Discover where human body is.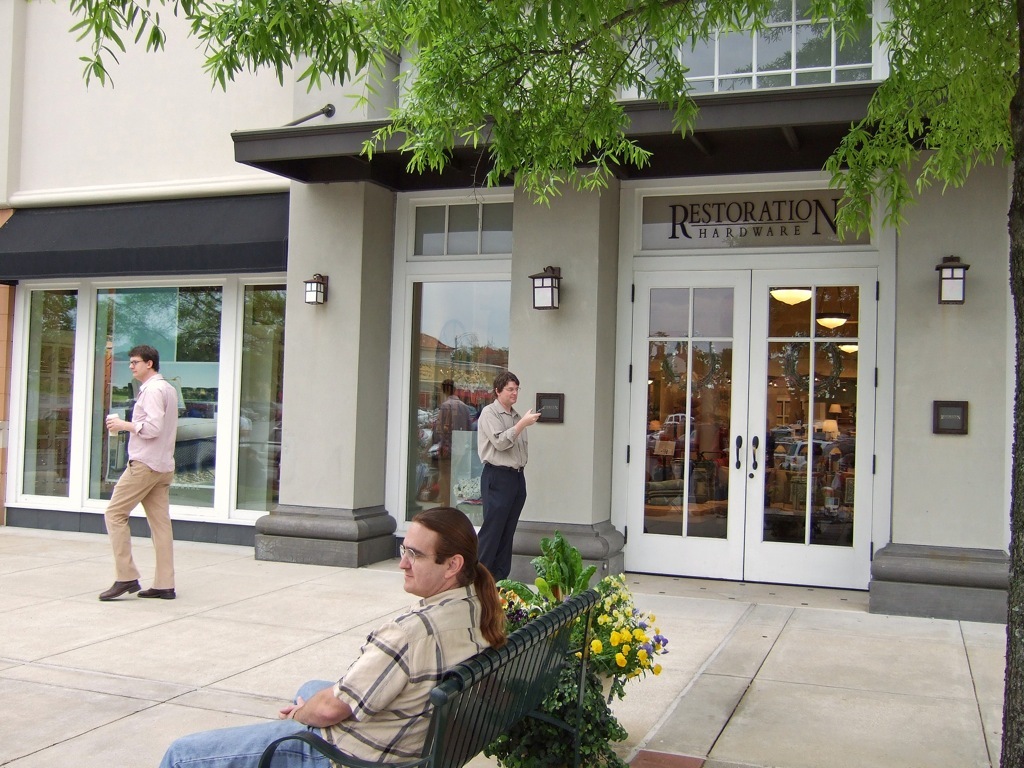
Discovered at left=474, top=401, right=544, bottom=583.
